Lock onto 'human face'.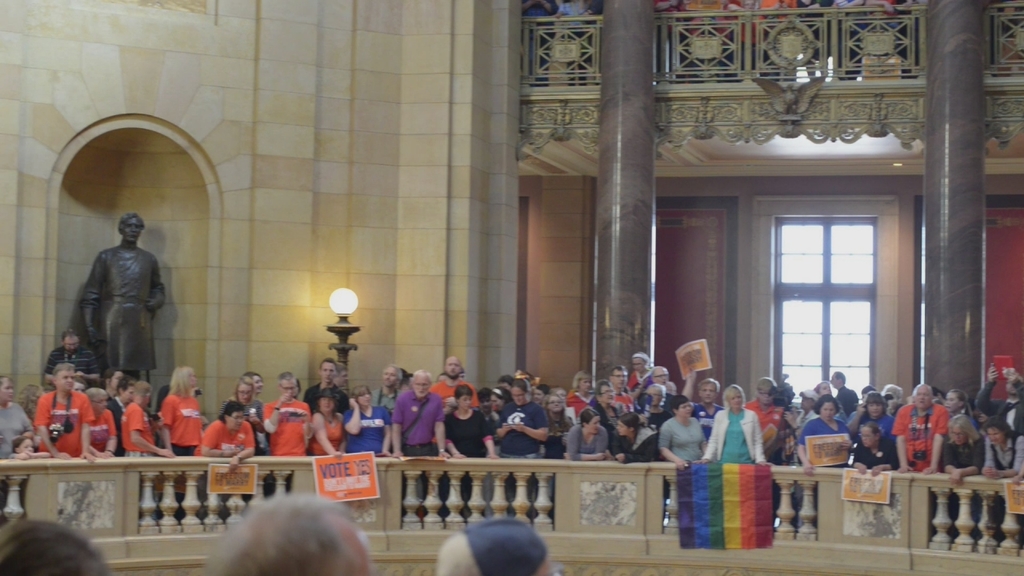
Locked: [x1=383, y1=367, x2=401, y2=382].
